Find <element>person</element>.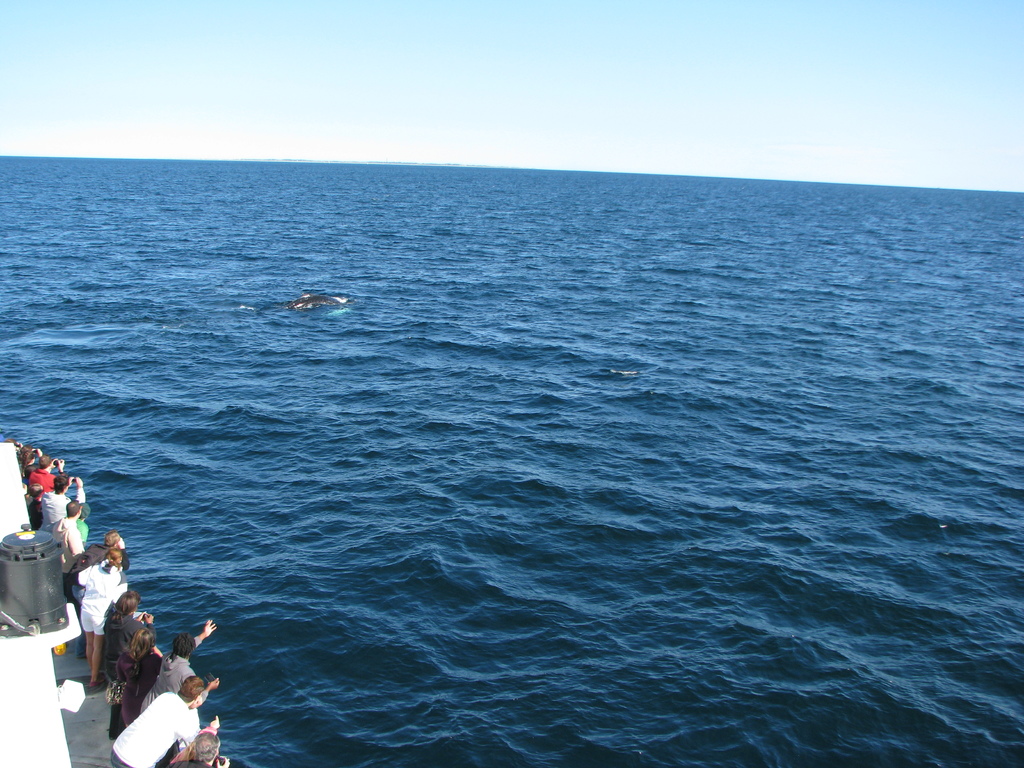
Rect(102, 593, 158, 740).
